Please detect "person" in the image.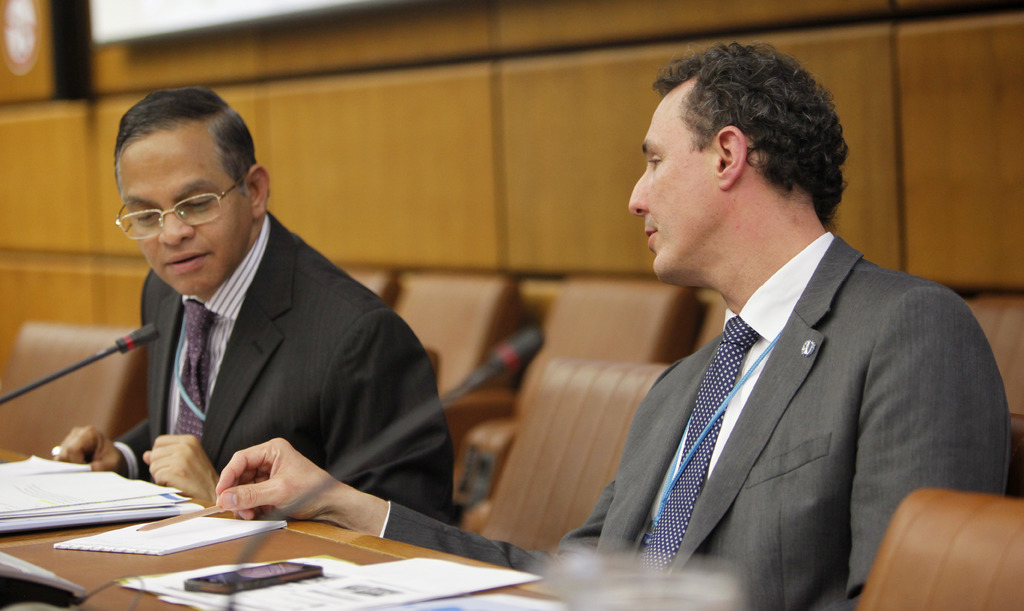
(x1=80, y1=76, x2=433, y2=561).
